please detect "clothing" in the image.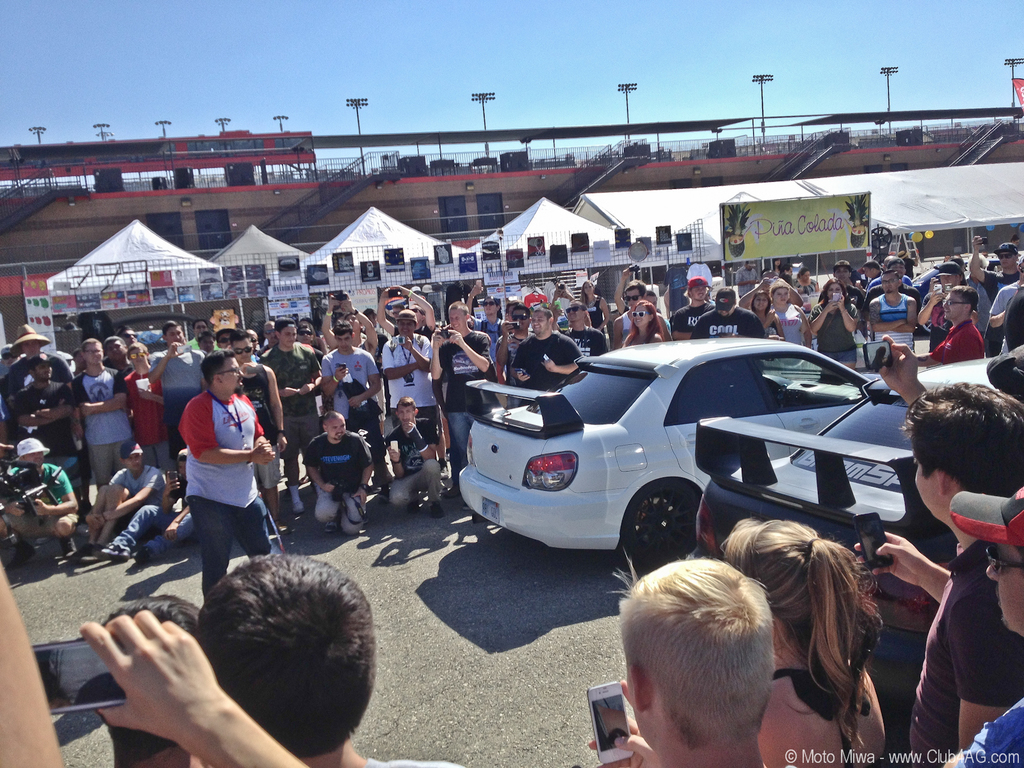
620 312 634 351.
